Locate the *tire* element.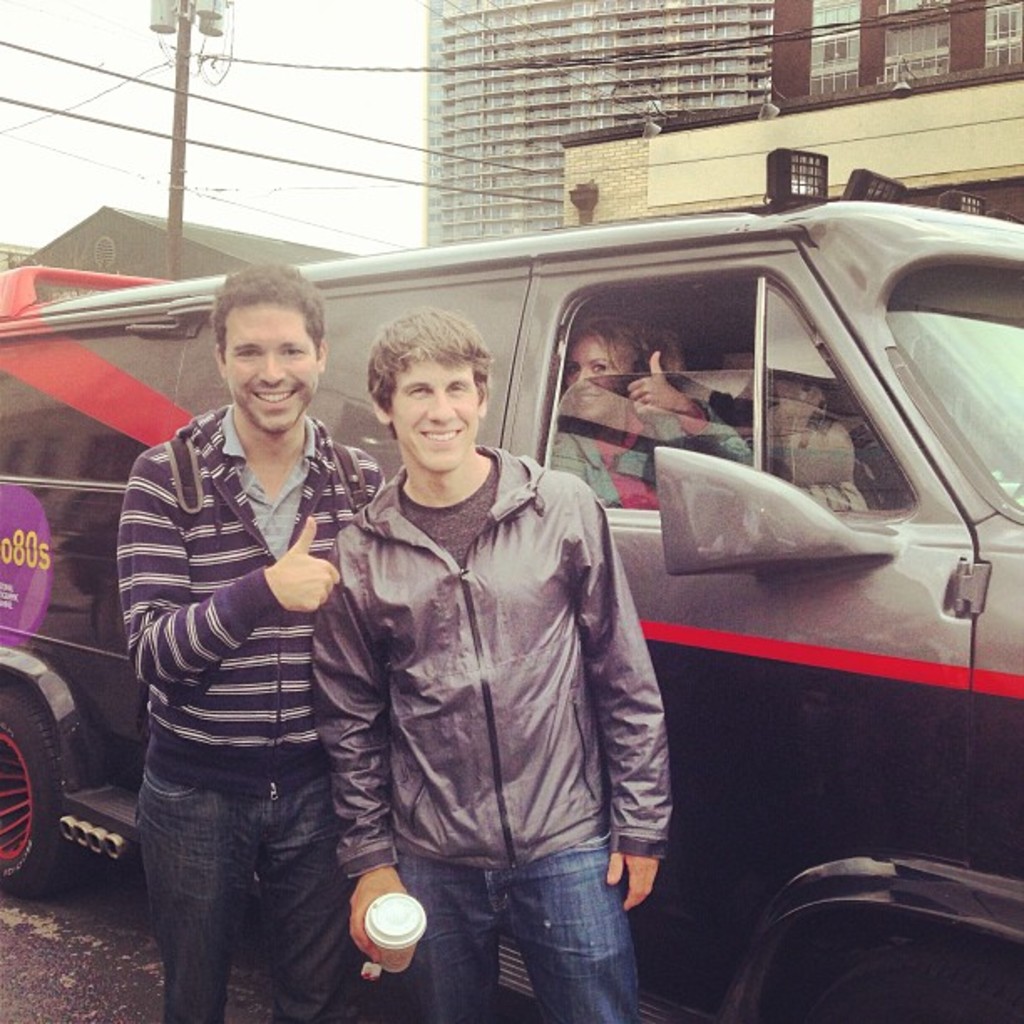
Element bbox: (x1=0, y1=679, x2=74, y2=899).
